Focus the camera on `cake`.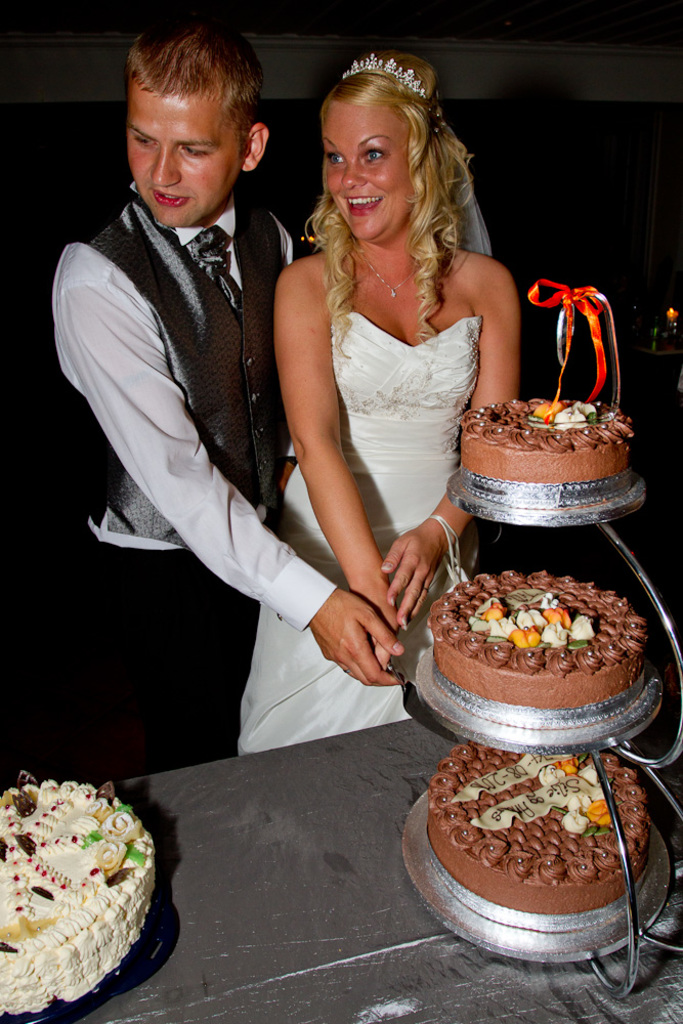
Focus region: 460/397/637/483.
